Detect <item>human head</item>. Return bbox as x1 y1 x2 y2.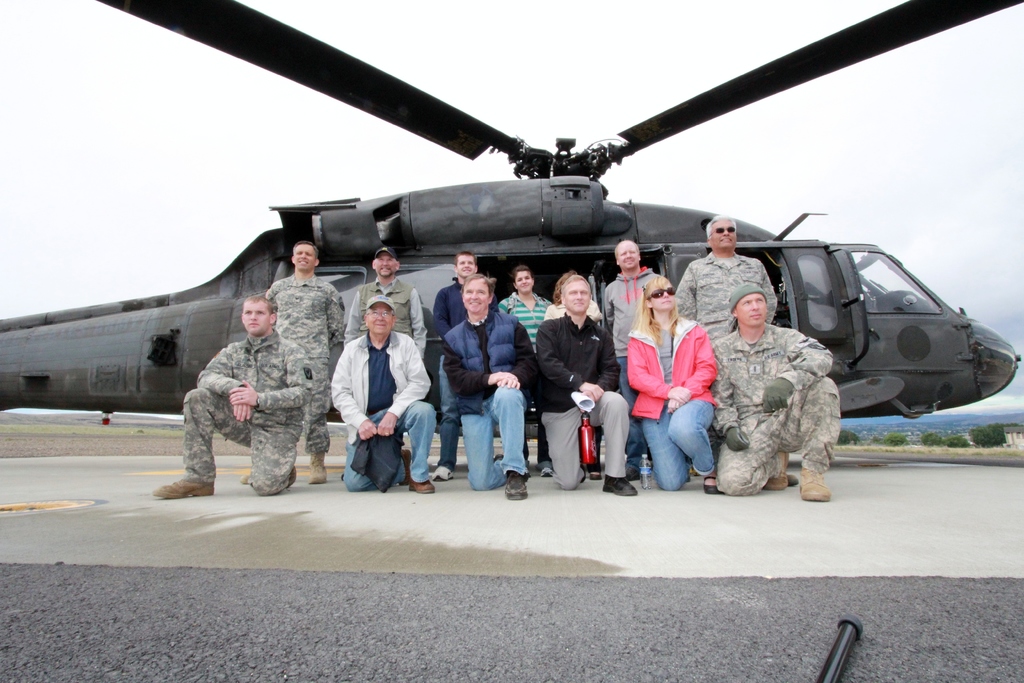
639 277 675 312.
